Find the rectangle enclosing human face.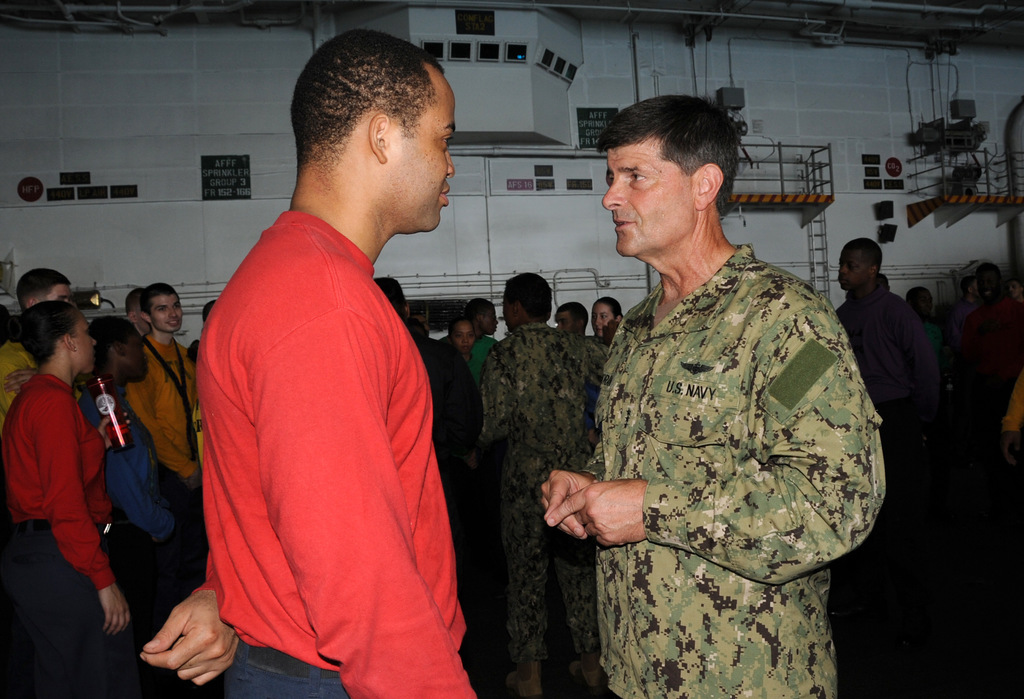
pyautogui.locateOnScreen(1009, 282, 1018, 299).
